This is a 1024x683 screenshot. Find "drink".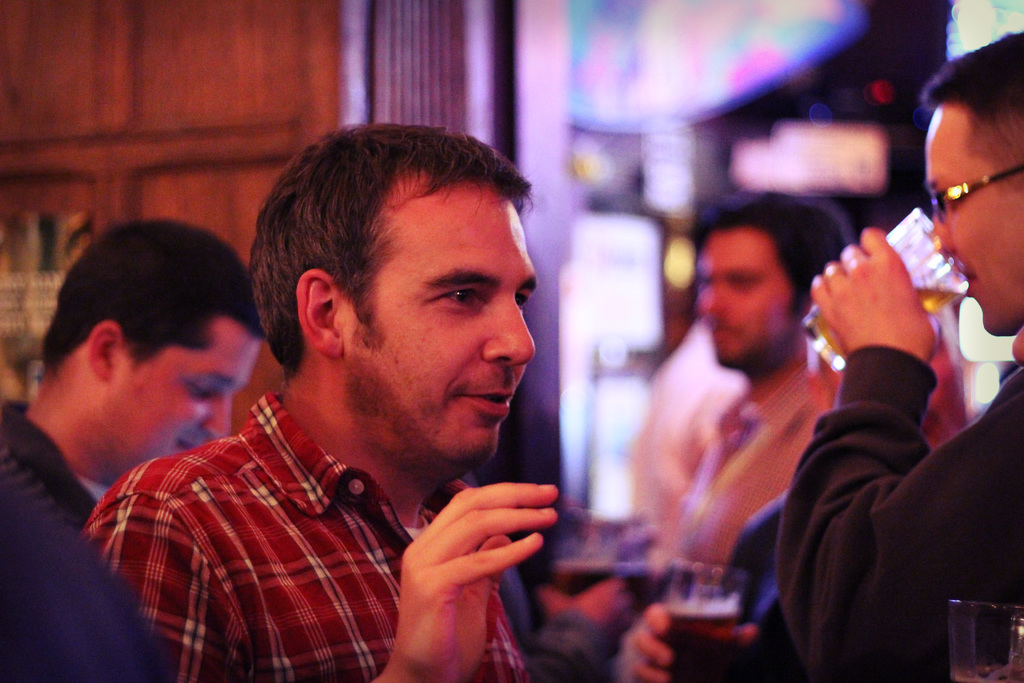
Bounding box: [808, 286, 962, 364].
